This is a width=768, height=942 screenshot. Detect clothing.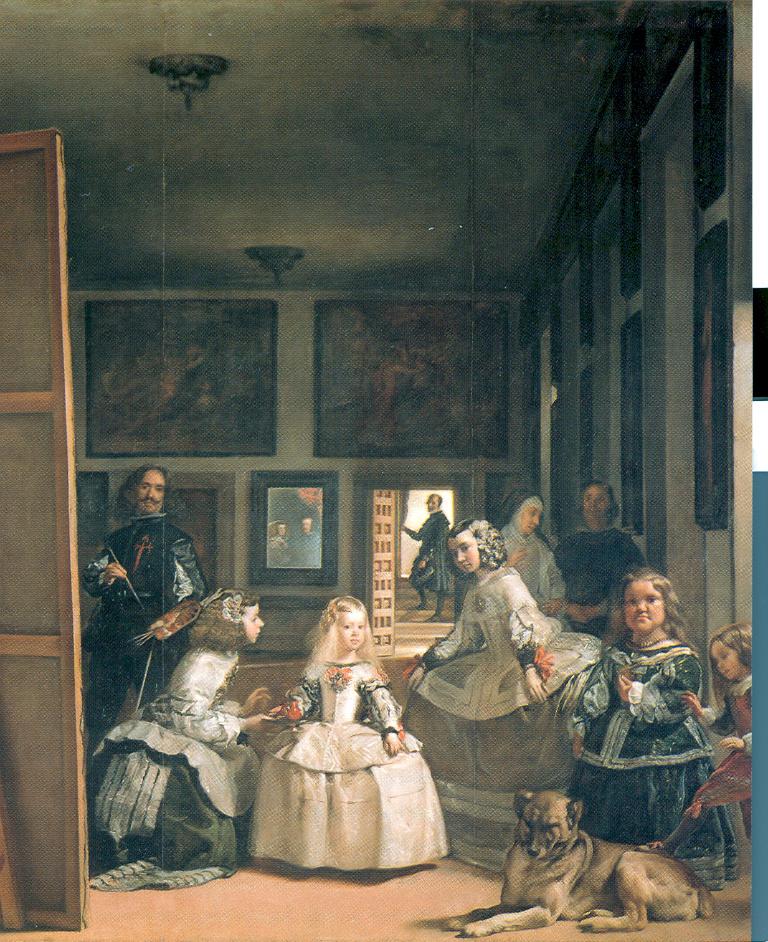
(left=88, top=647, right=259, bottom=902).
